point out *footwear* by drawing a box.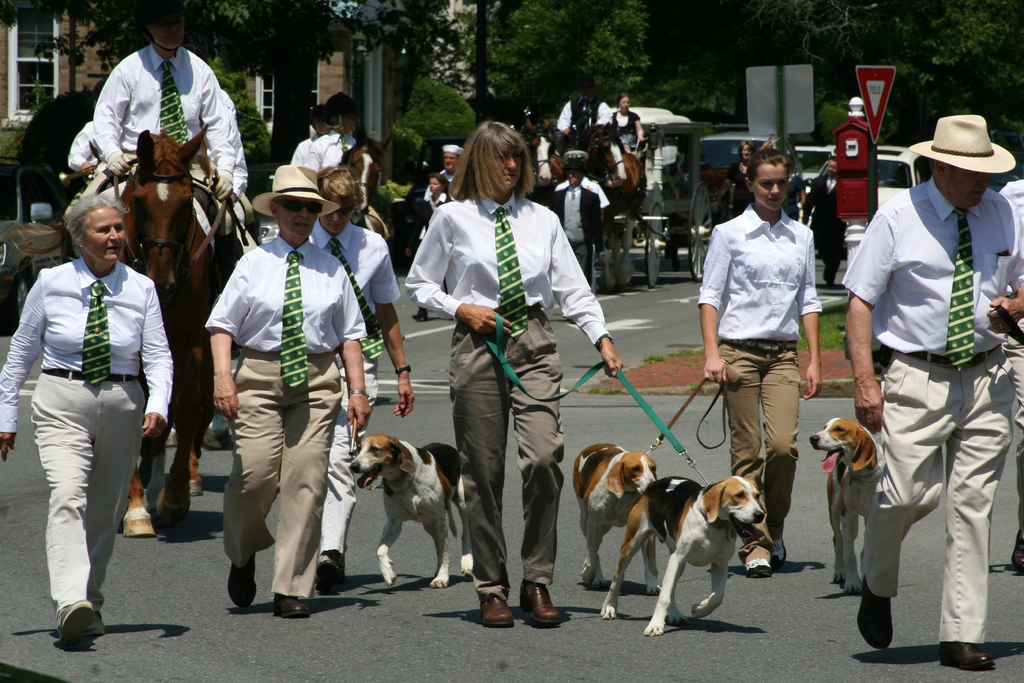
BBox(937, 639, 995, 672).
